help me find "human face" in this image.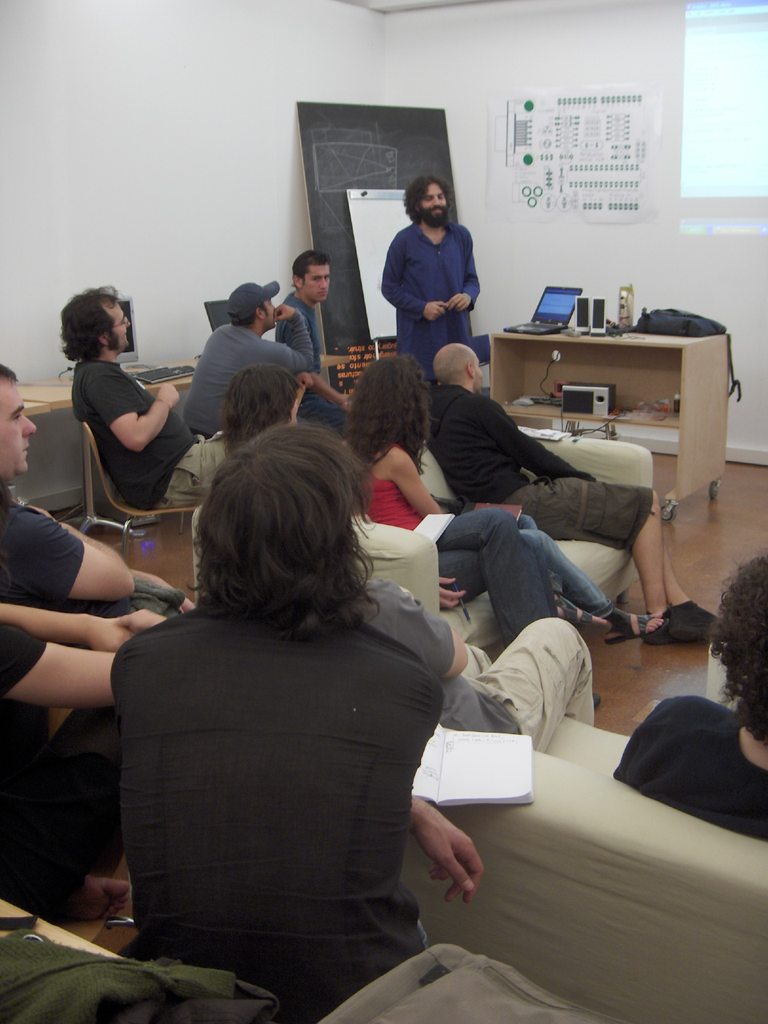
Found it: crop(422, 183, 445, 211).
